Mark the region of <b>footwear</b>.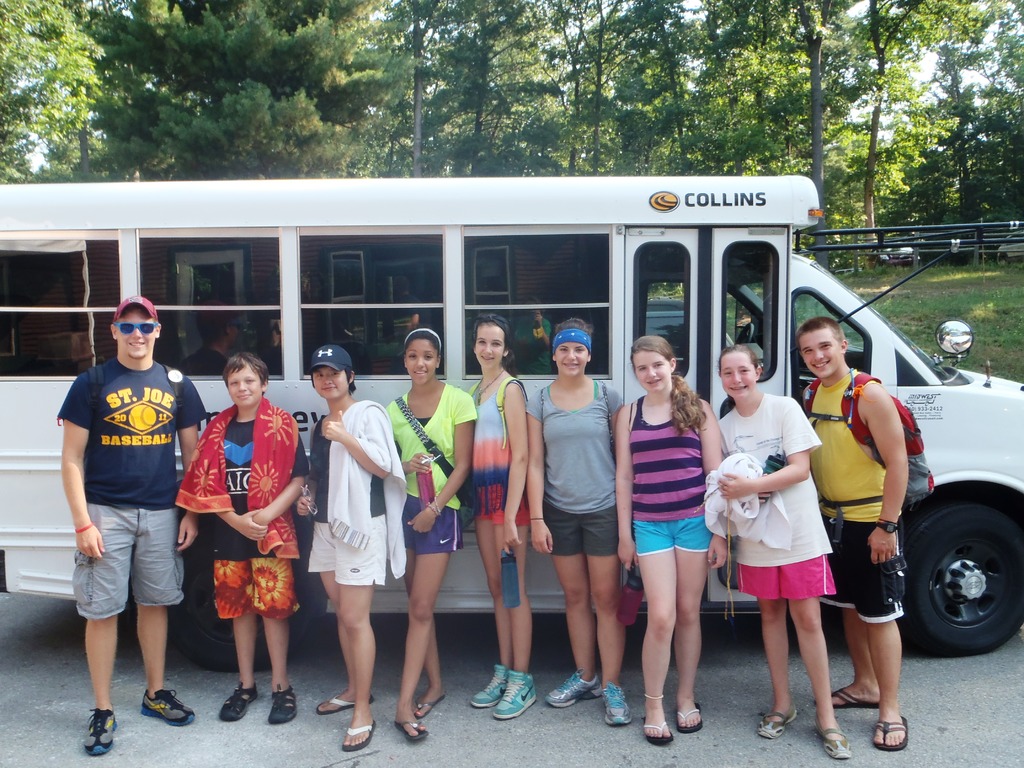
Region: BBox(873, 712, 910, 753).
